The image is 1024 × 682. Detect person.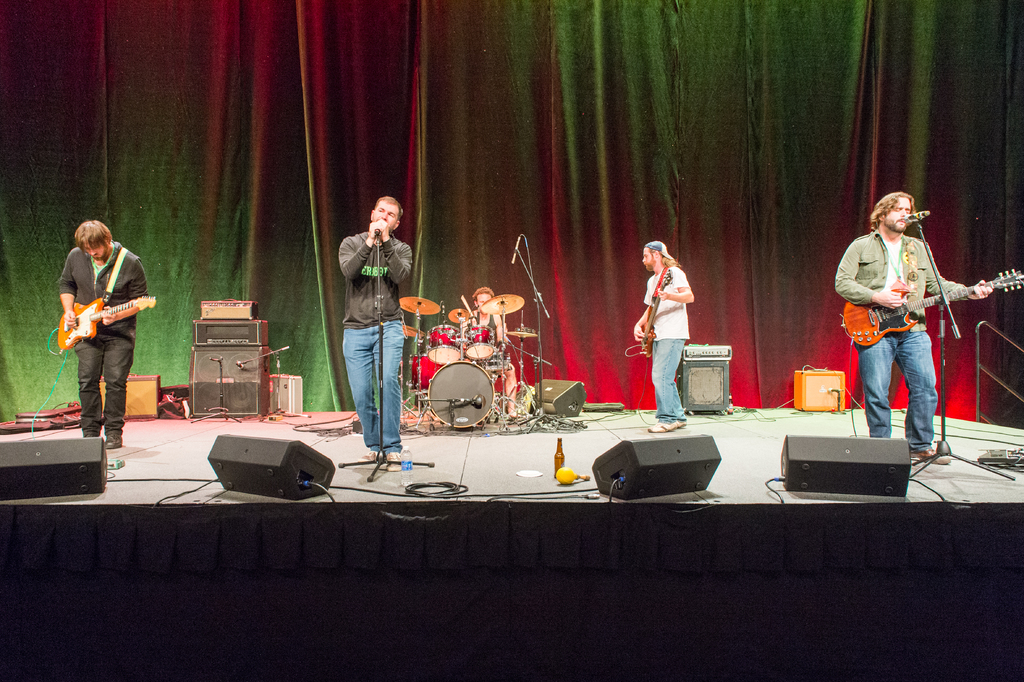
Detection: locate(458, 284, 525, 417).
